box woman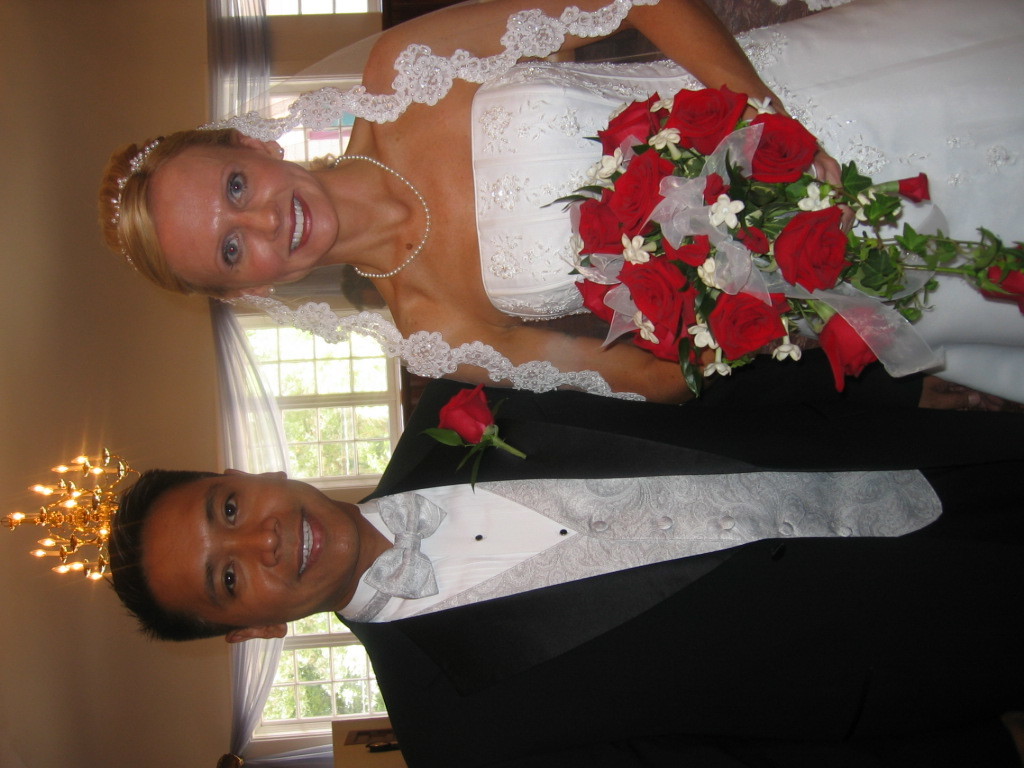
87 0 1023 408
